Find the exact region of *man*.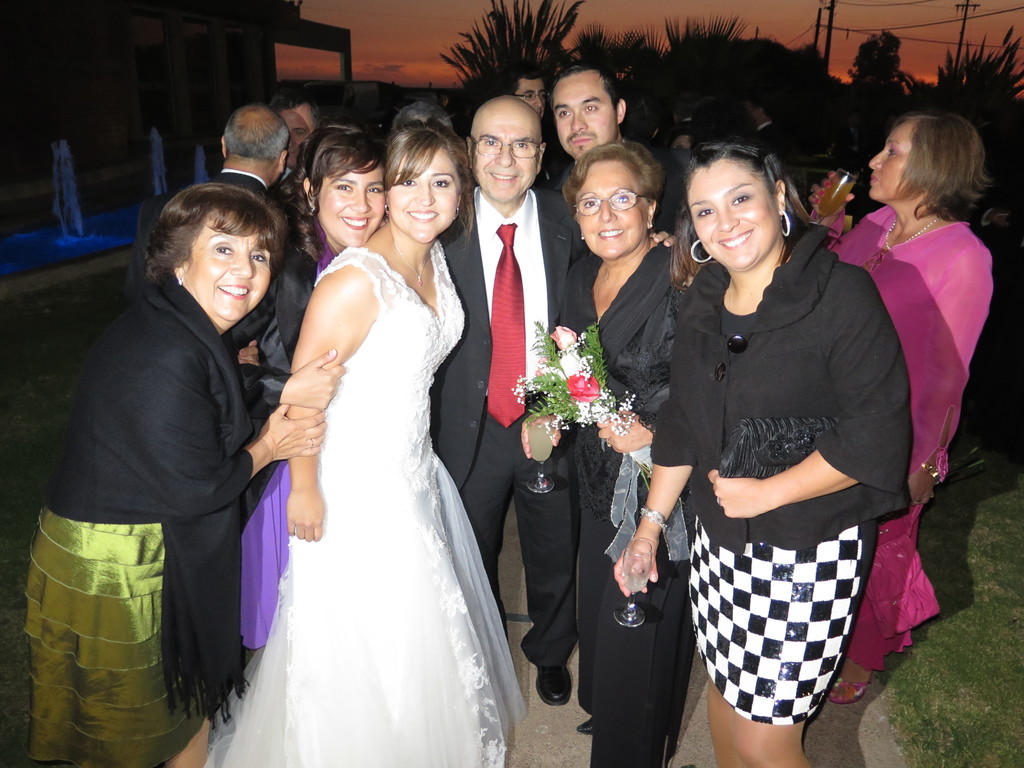
Exact region: select_region(271, 89, 333, 183).
